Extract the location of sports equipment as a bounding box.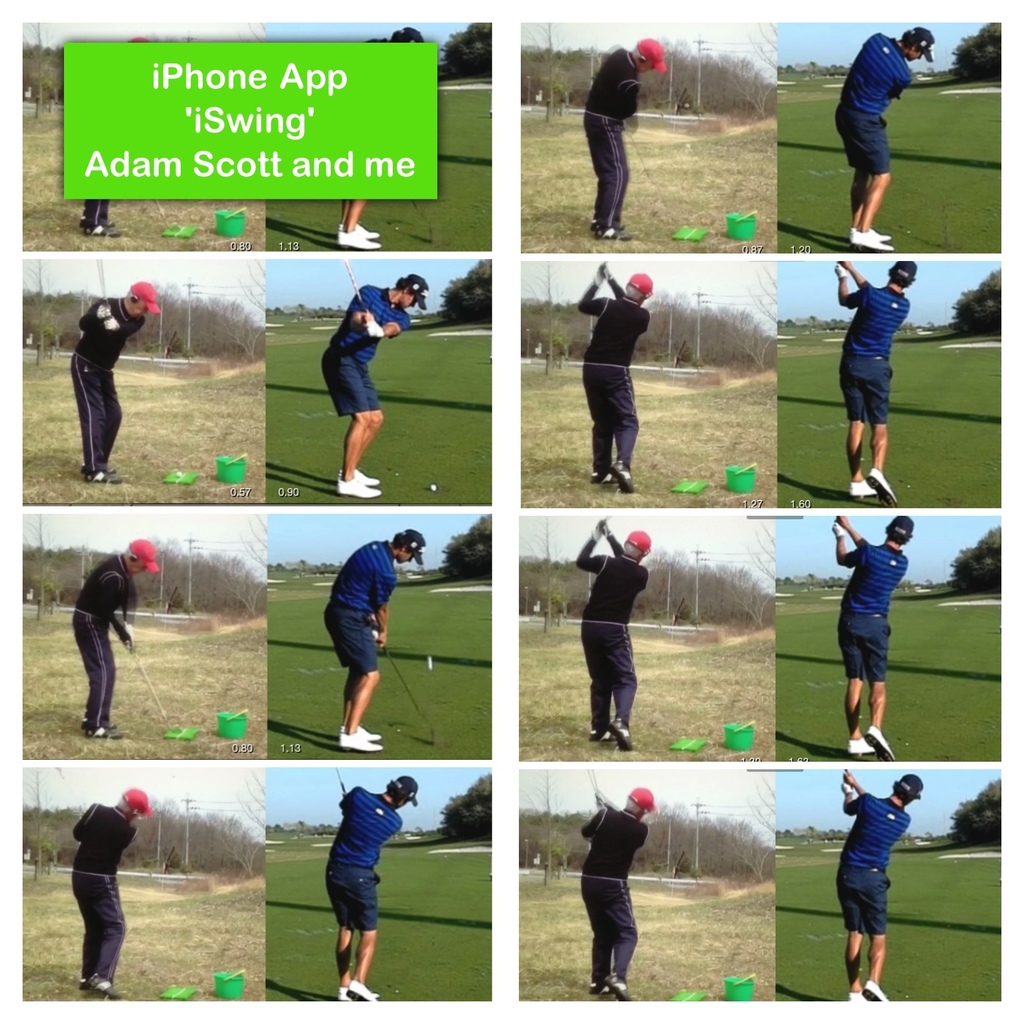
region(338, 467, 381, 481).
